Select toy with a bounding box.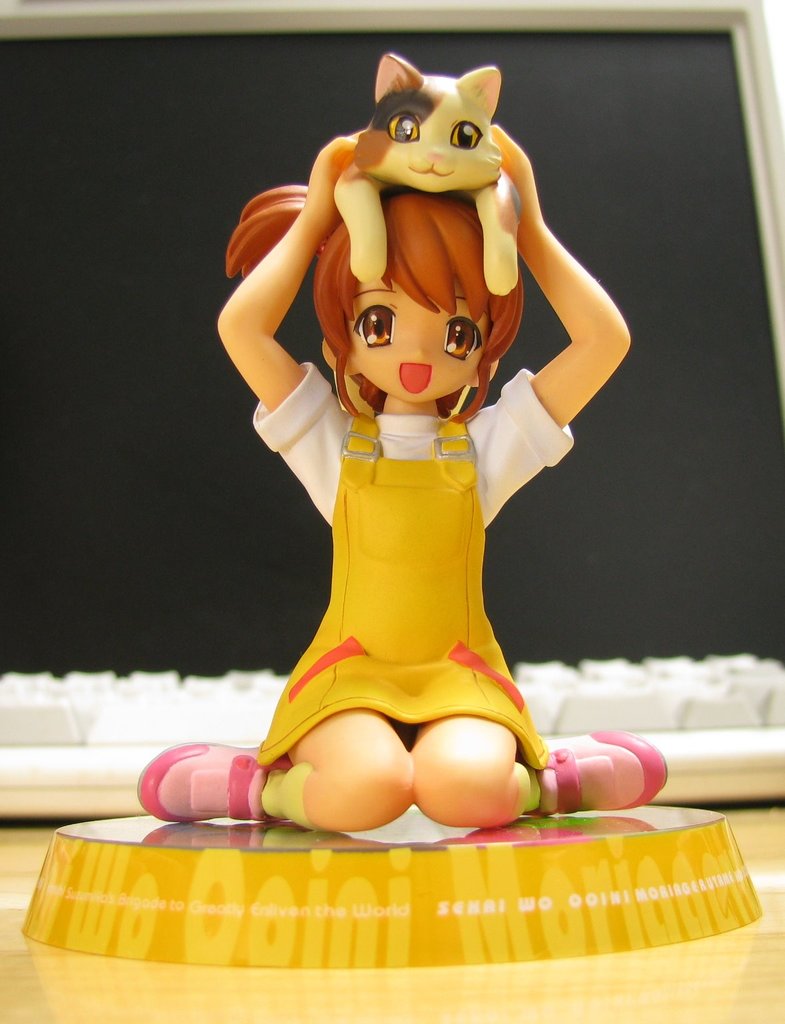
rect(198, 29, 616, 832).
